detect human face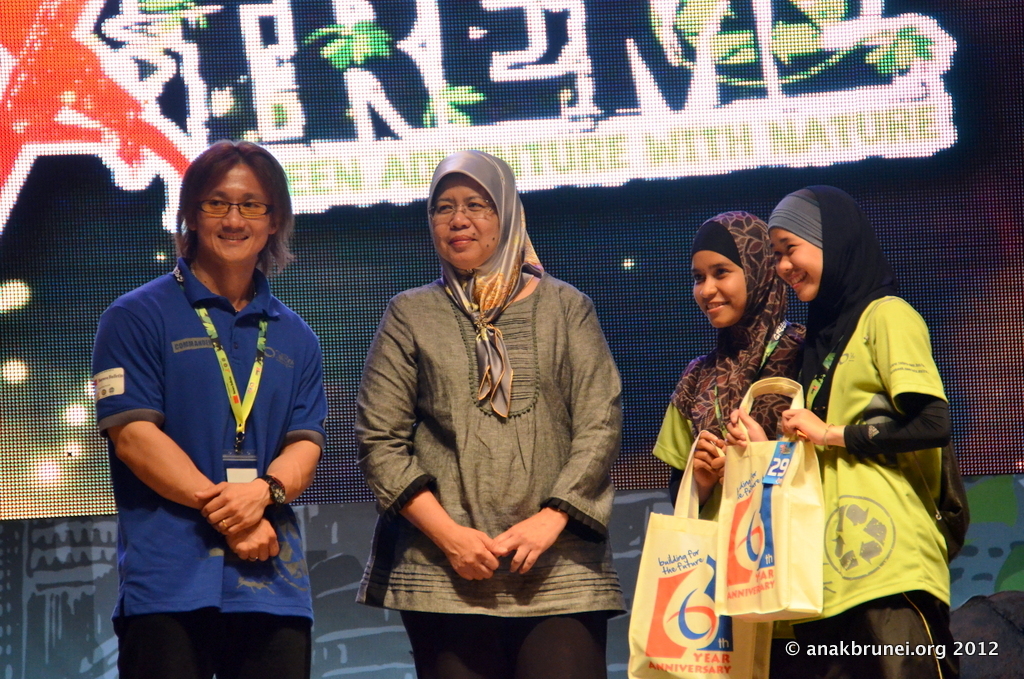
690,251,748,327
